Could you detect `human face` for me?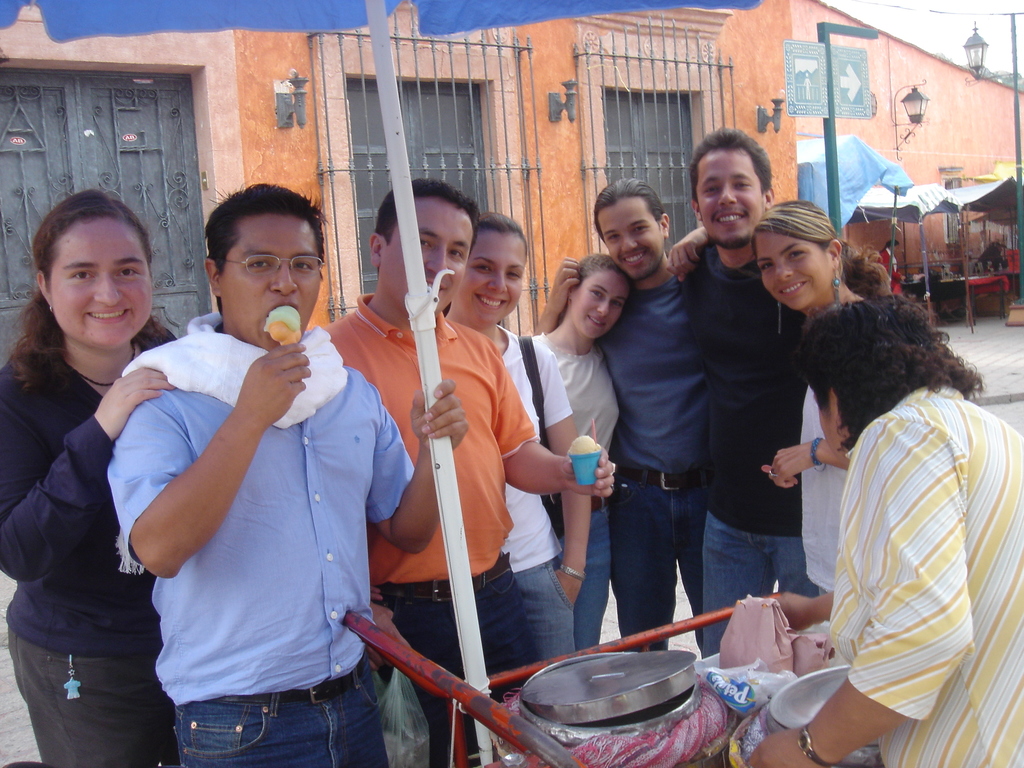
Detection result: {"left": 380, "top": 191, "right": 473, "bottom": 323}.
